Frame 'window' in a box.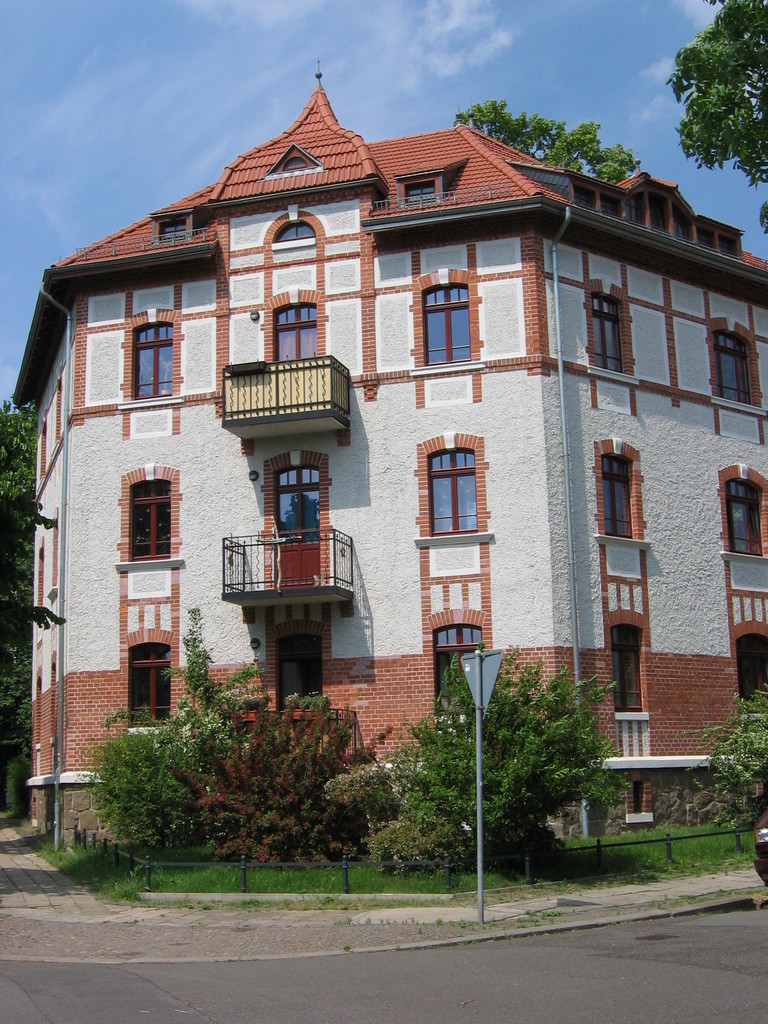
275:630:324:711.
